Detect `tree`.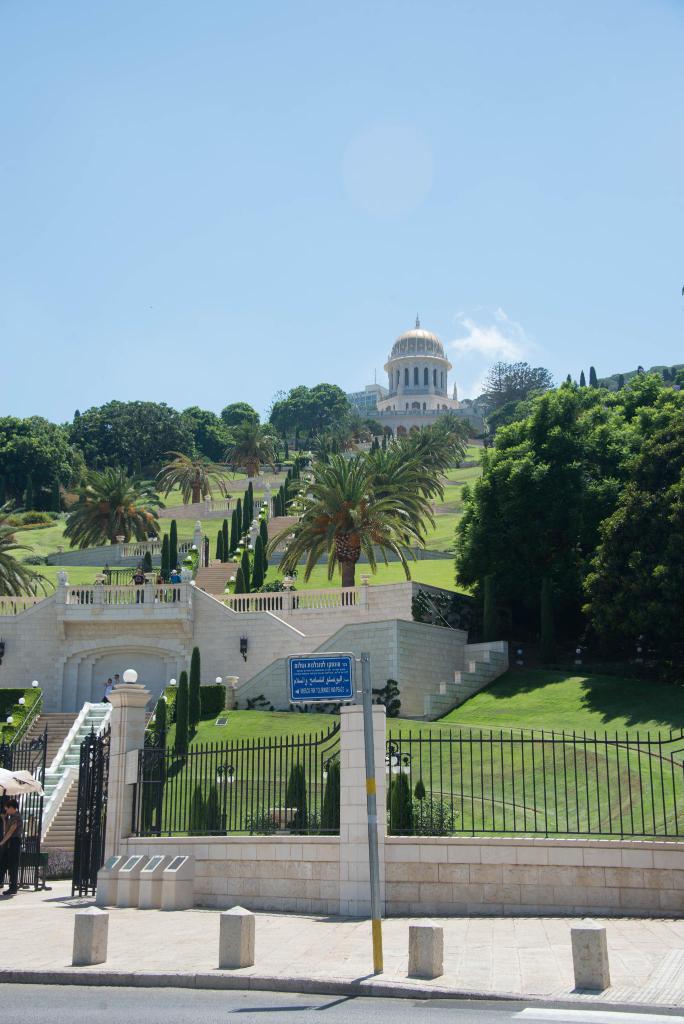
Detected at BBox(172, 667, 188, 762).
